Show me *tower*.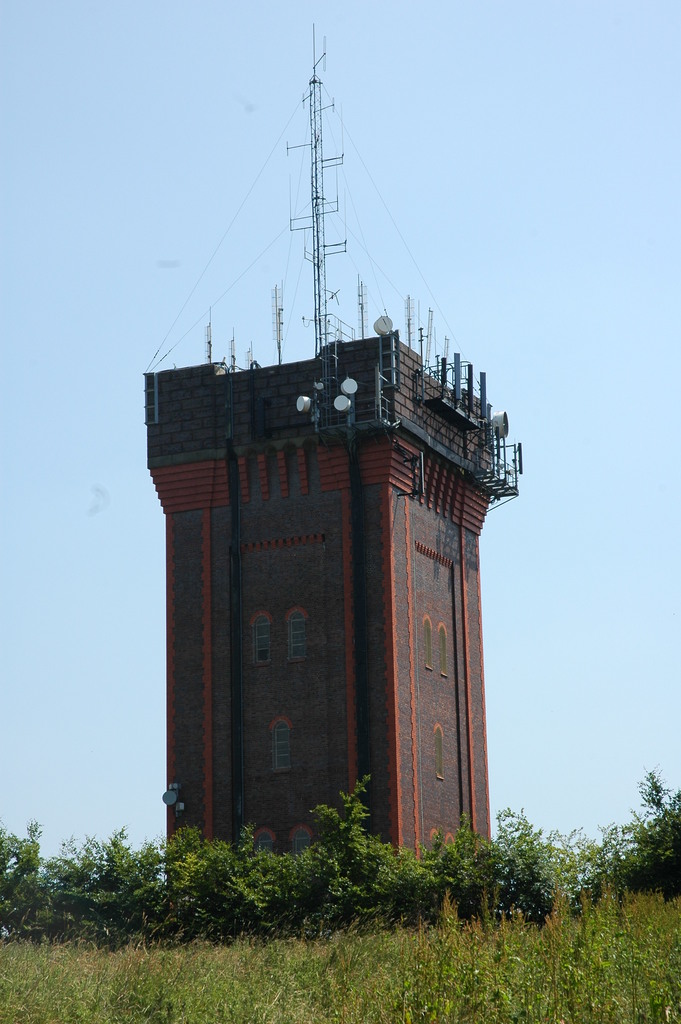
*tower* is here: crop(143, 84, 523, 844).
